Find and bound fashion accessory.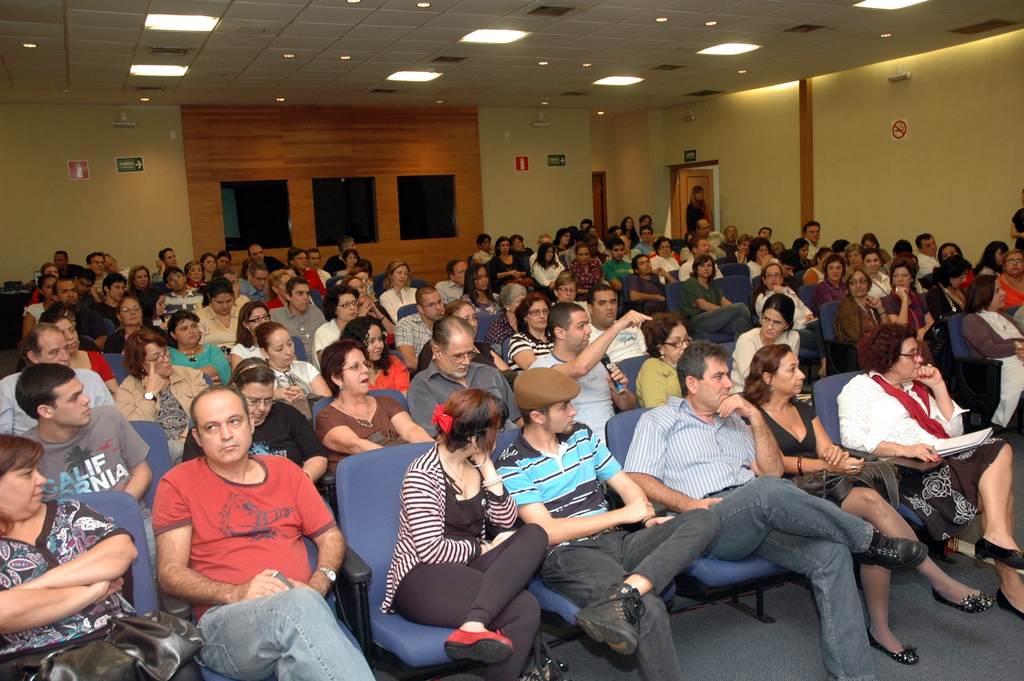
Bound: detection(474, 479, 500, 486).
